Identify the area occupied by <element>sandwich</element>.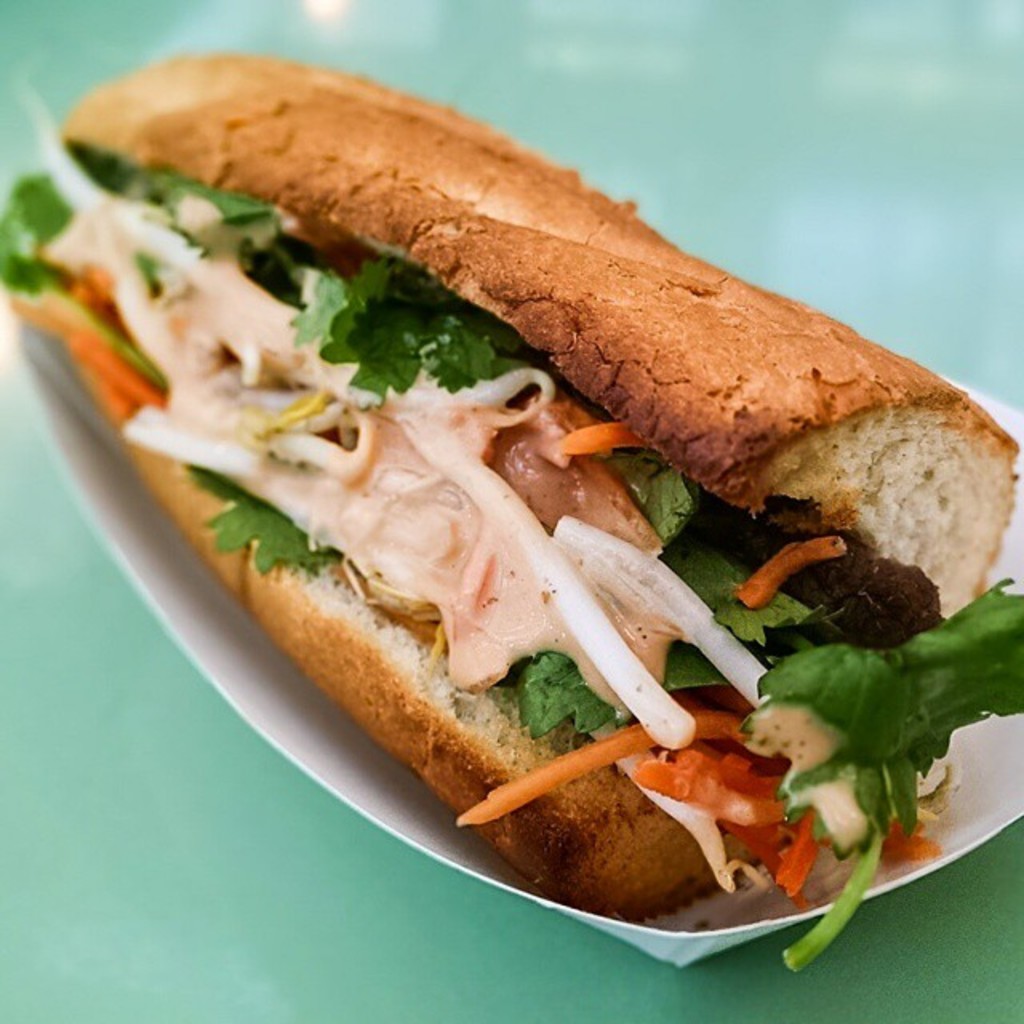
Area: bbox=[0, 45, 1021, 973].
